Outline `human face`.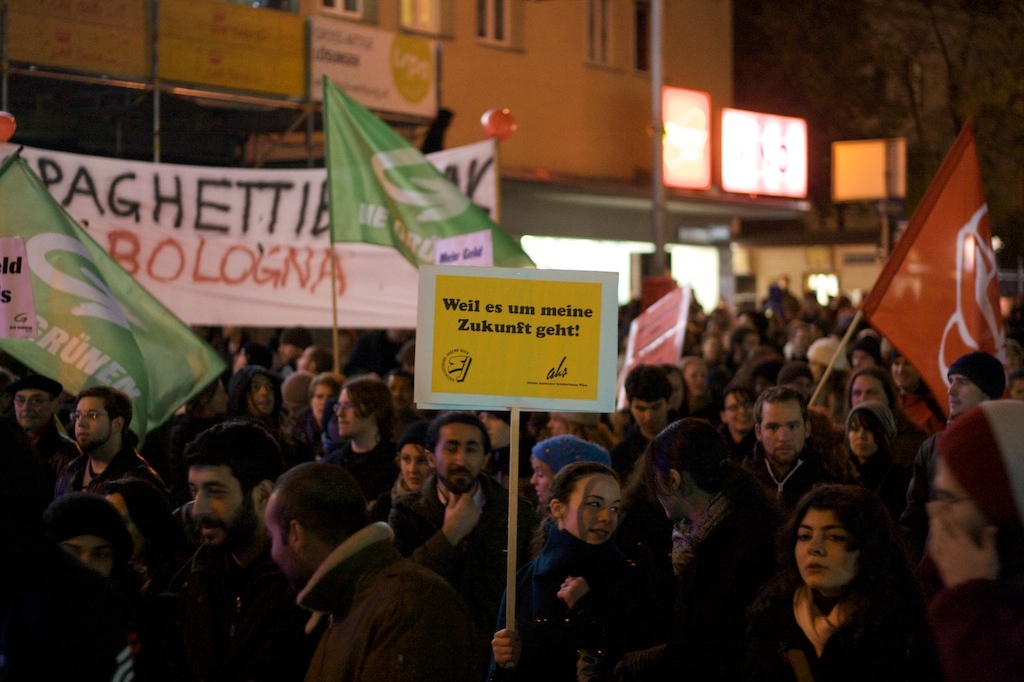
Outline: l=762, t=404, r=804, b=461.
